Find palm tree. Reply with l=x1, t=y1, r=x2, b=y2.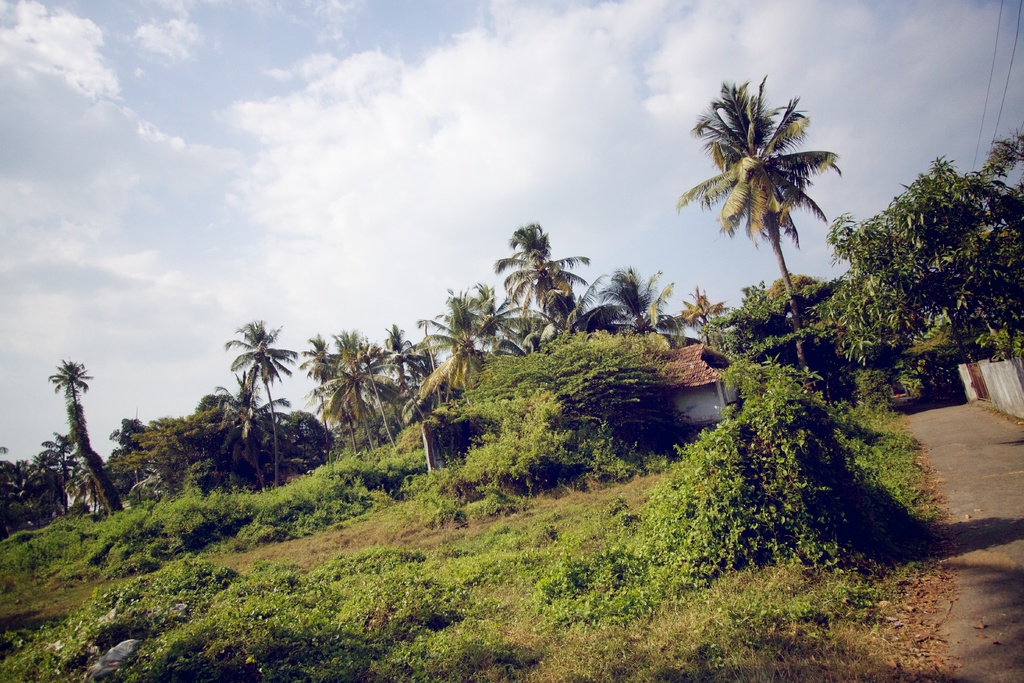
l=315, t=329, r=378, b=446.
